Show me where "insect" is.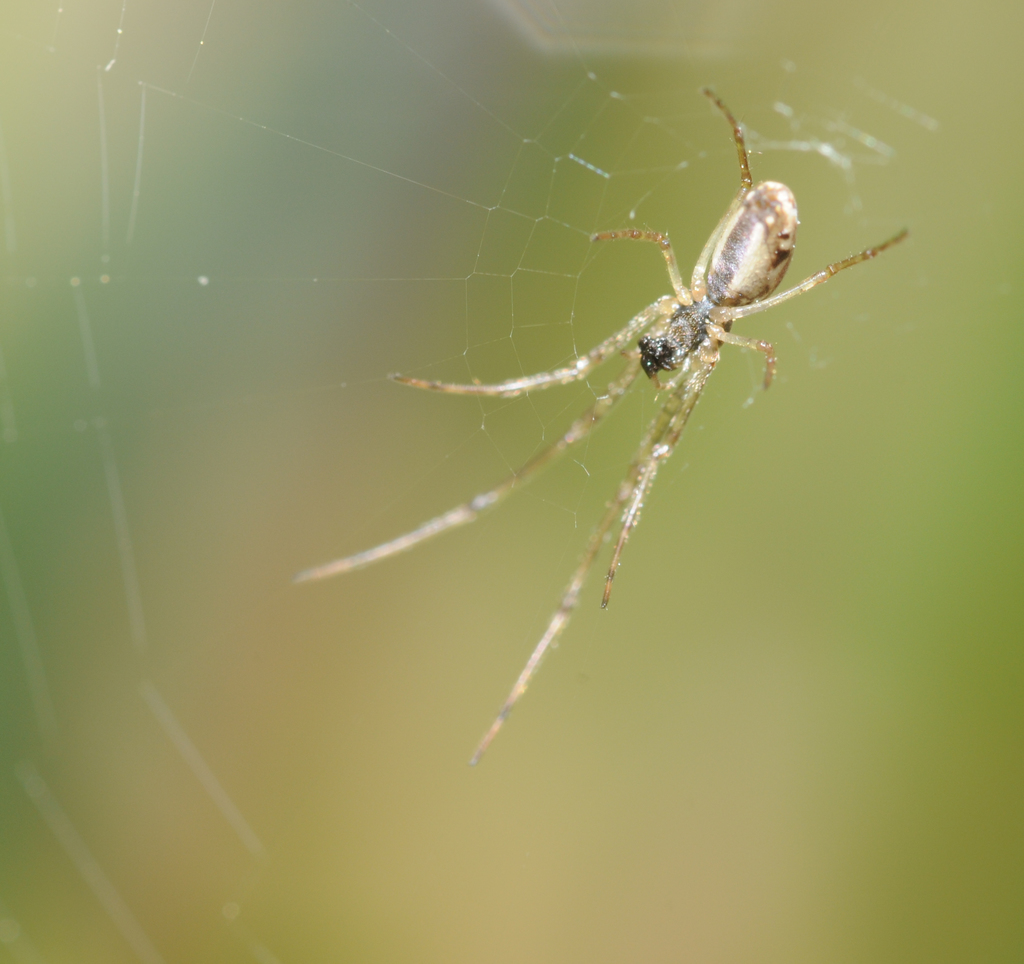
"insect" is at BBox(304, 79, 910, 772).
